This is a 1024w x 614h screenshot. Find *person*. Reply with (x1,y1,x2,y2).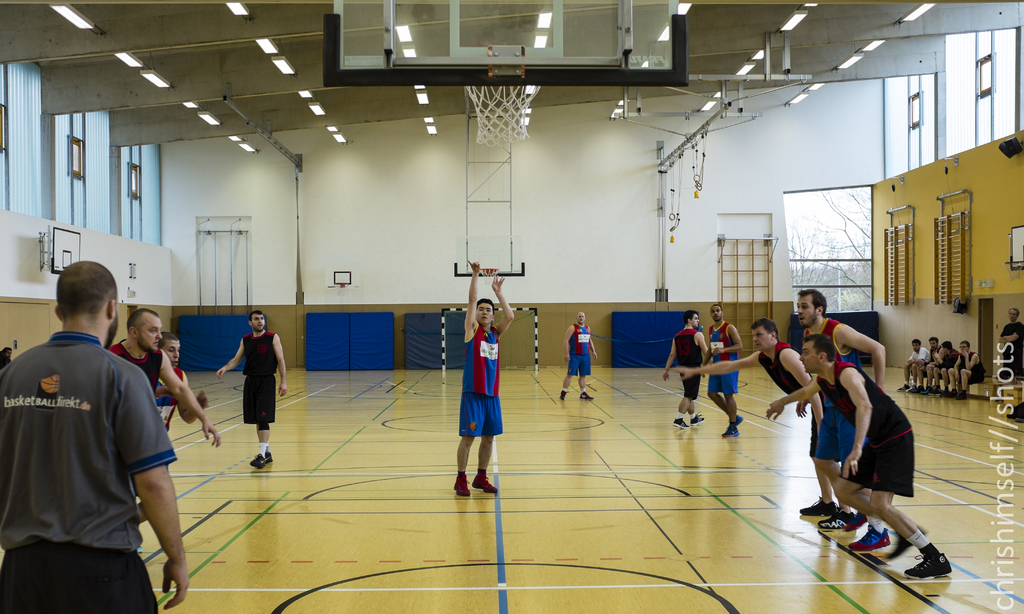
(102,305,223,513).
